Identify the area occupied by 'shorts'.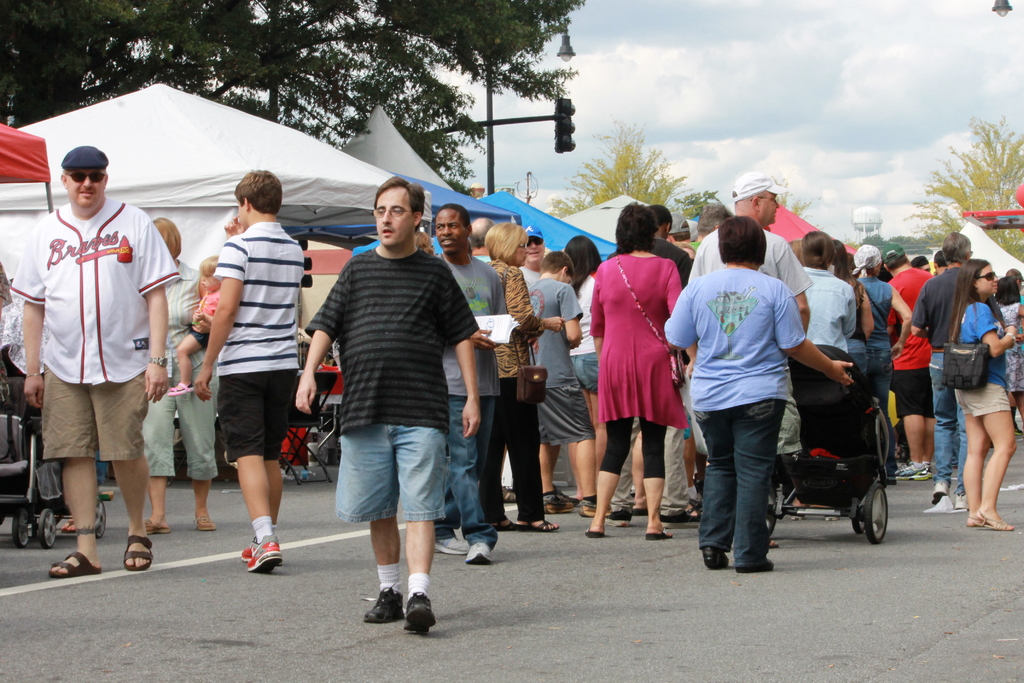
Area: 568:352:598:388.
